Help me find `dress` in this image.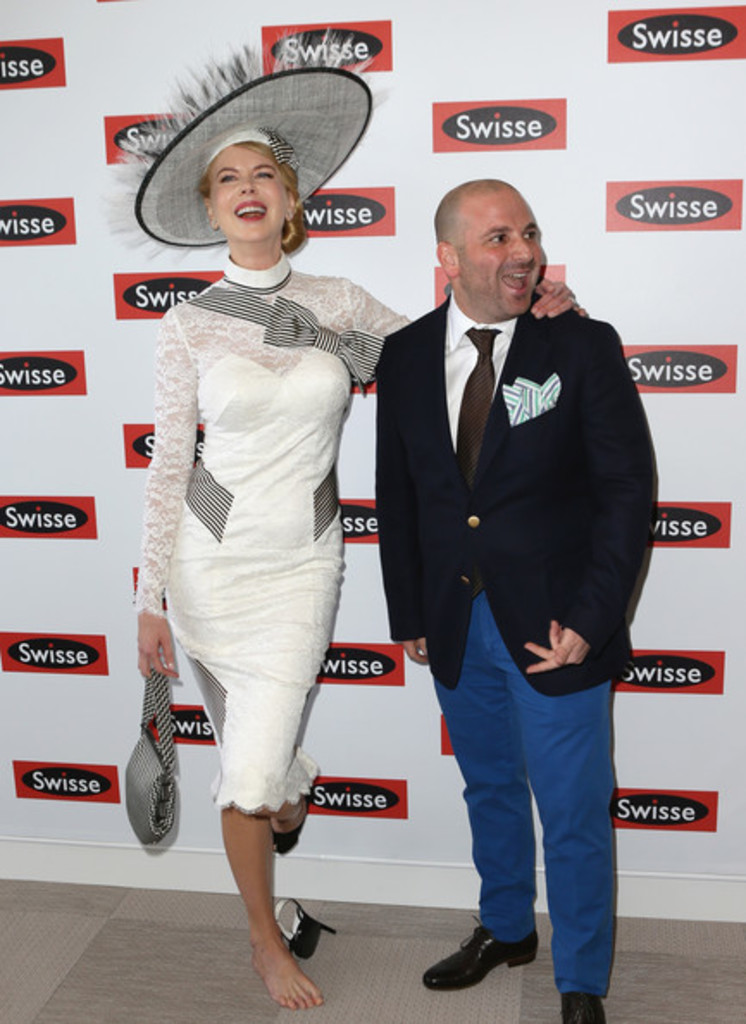
Found it: x1=136, y1=253, x2=410, y2=814.
